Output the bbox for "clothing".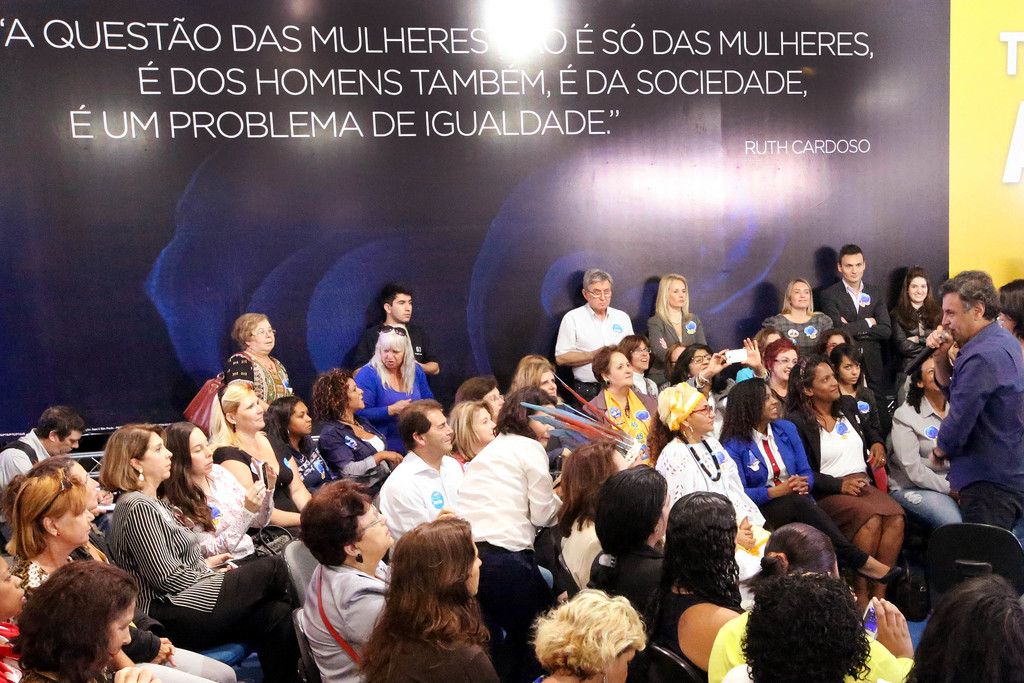
detection(890, 379, 957, 532).
